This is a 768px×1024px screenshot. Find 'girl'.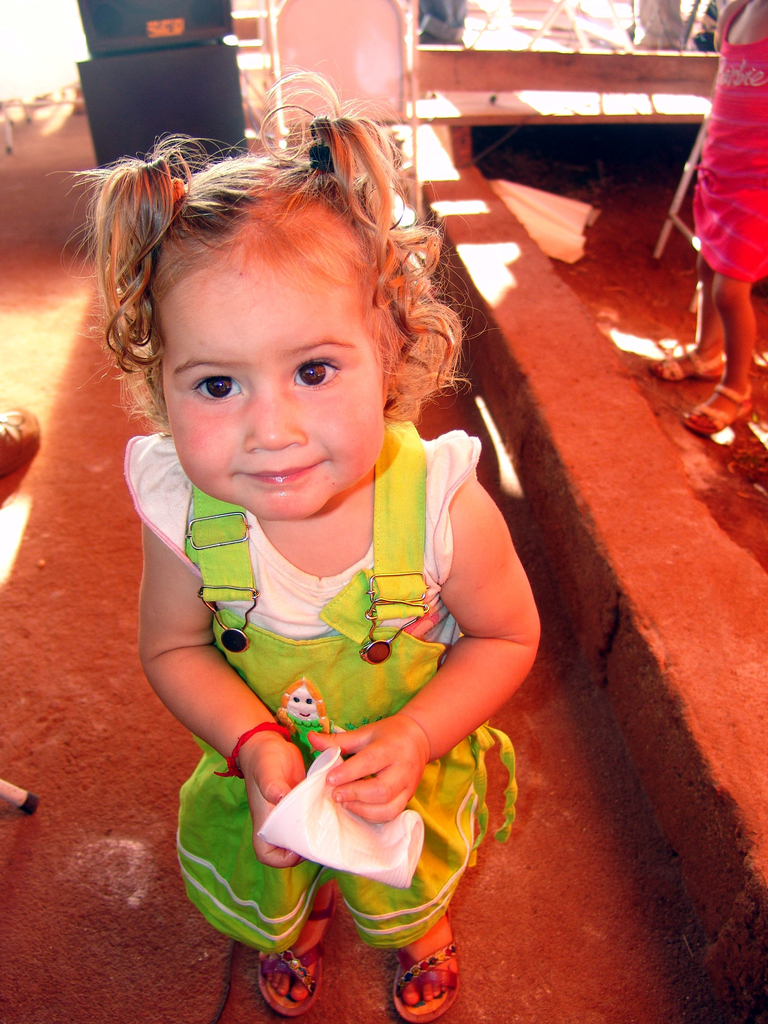
Bounding box: (60,68,550,1023).
